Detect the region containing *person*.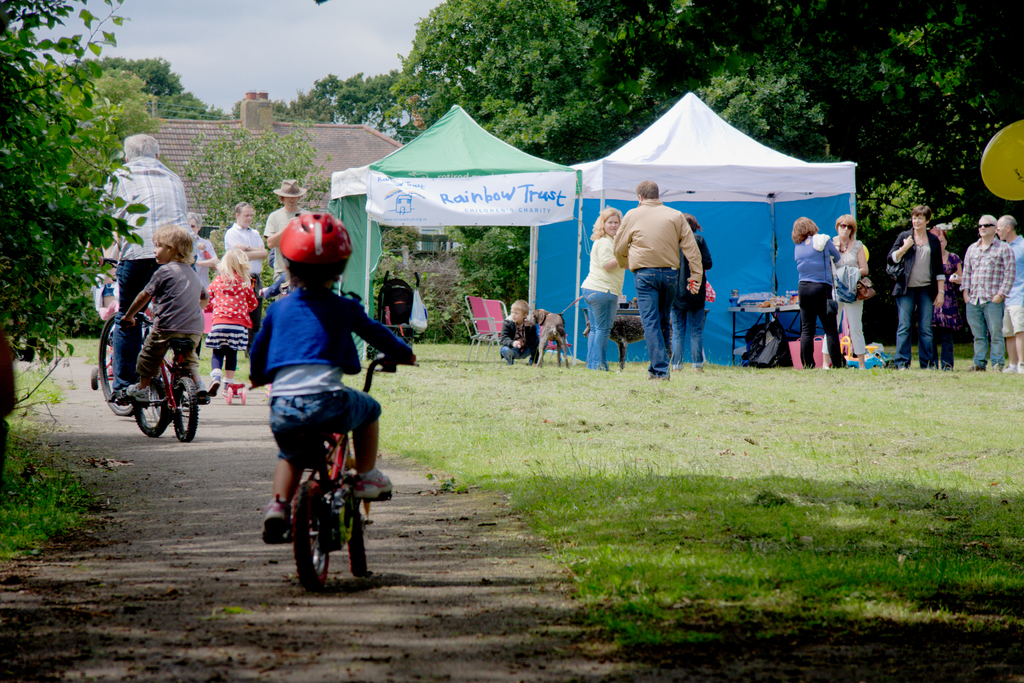
(819, 210, 876, 368).
